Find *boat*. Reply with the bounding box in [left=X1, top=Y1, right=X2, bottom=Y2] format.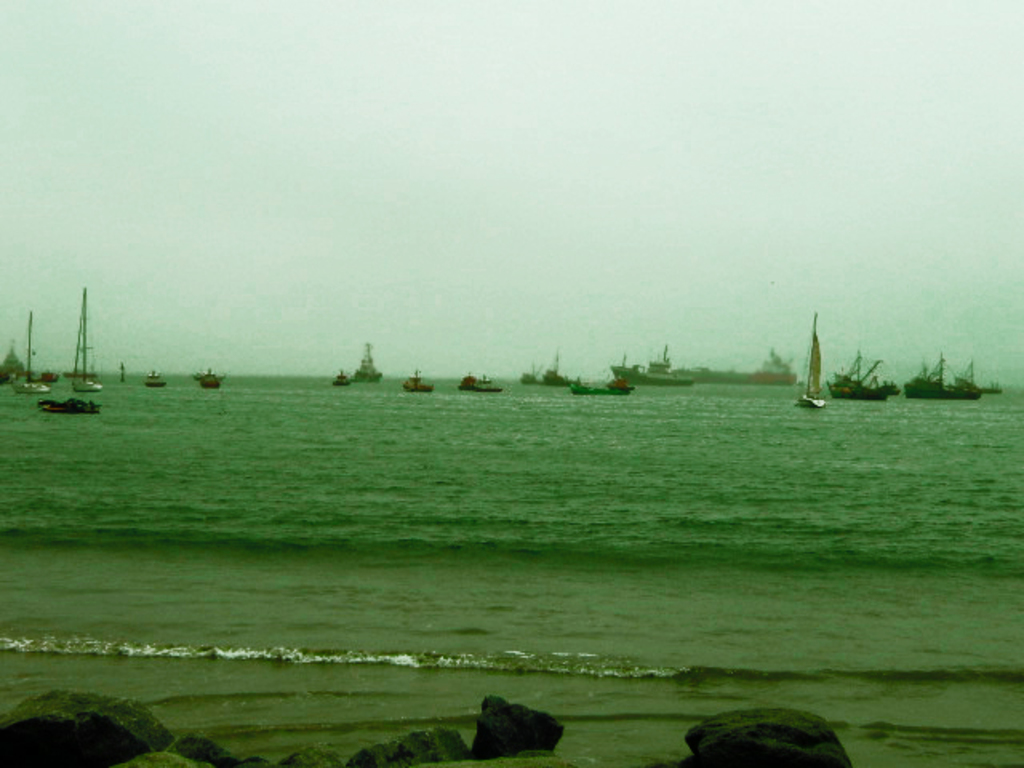
[left=563, top=376, right=637, bottom=397].
